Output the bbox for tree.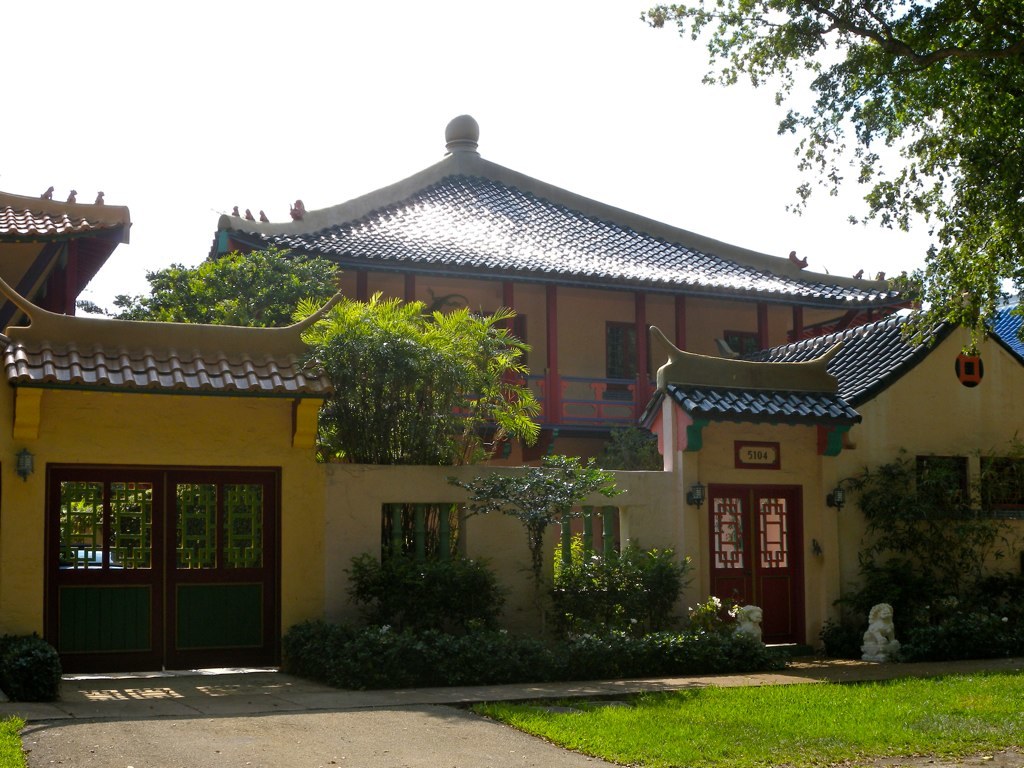
[304,303,528,465].
